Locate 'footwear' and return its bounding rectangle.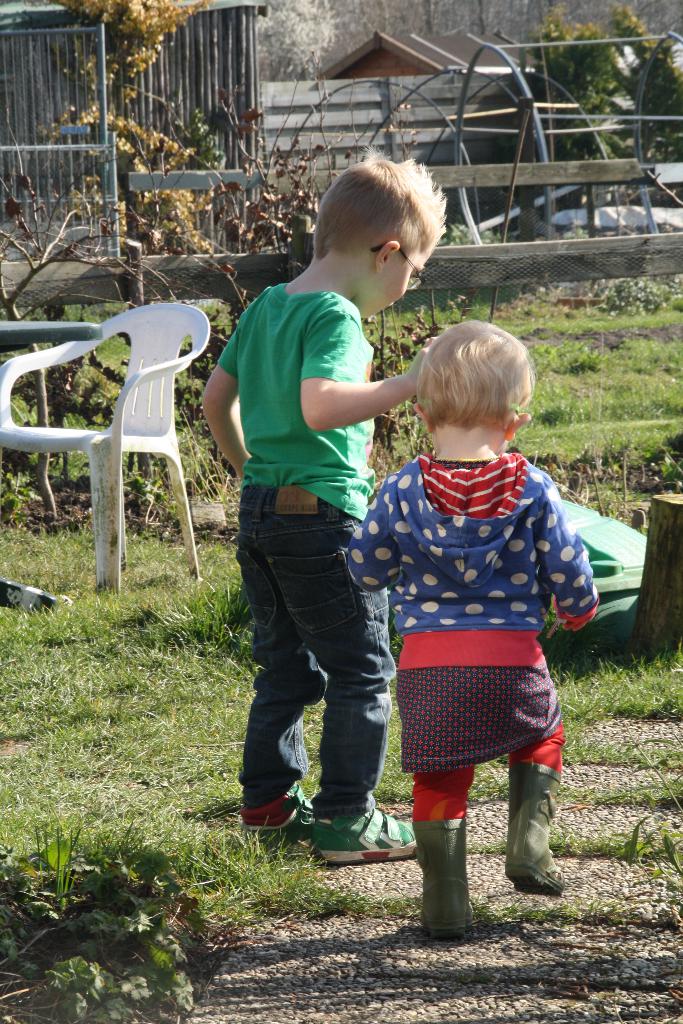
bbox(413, 806, 481, 946).
